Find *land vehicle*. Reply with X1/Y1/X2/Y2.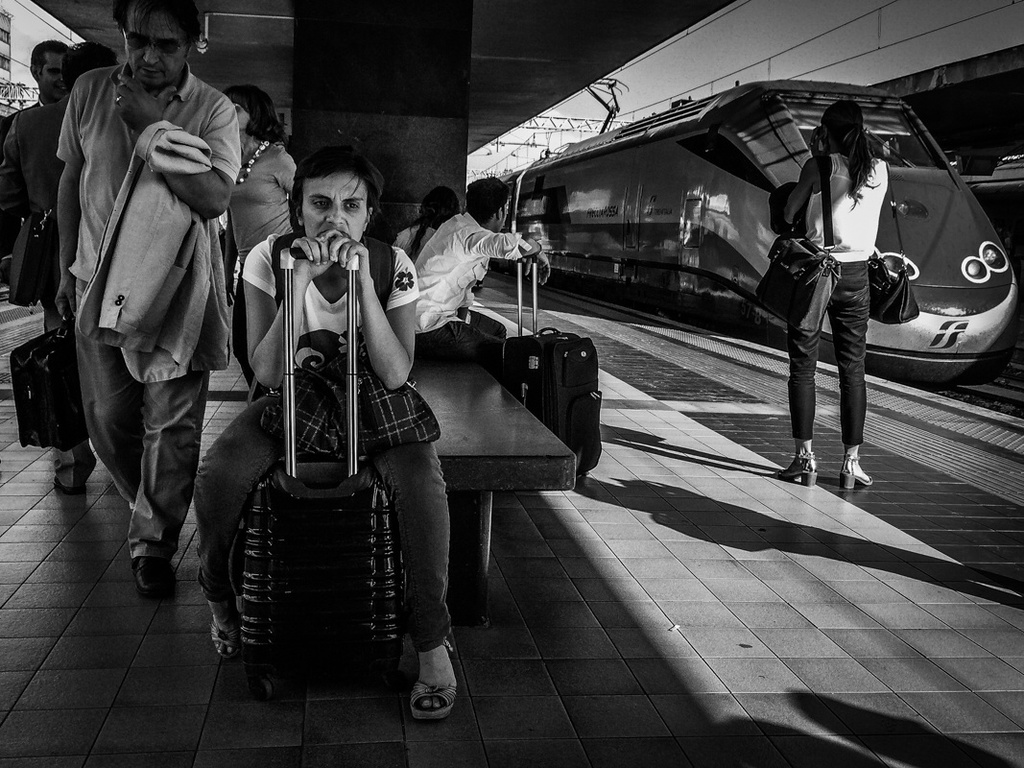
583/79/995/424.
